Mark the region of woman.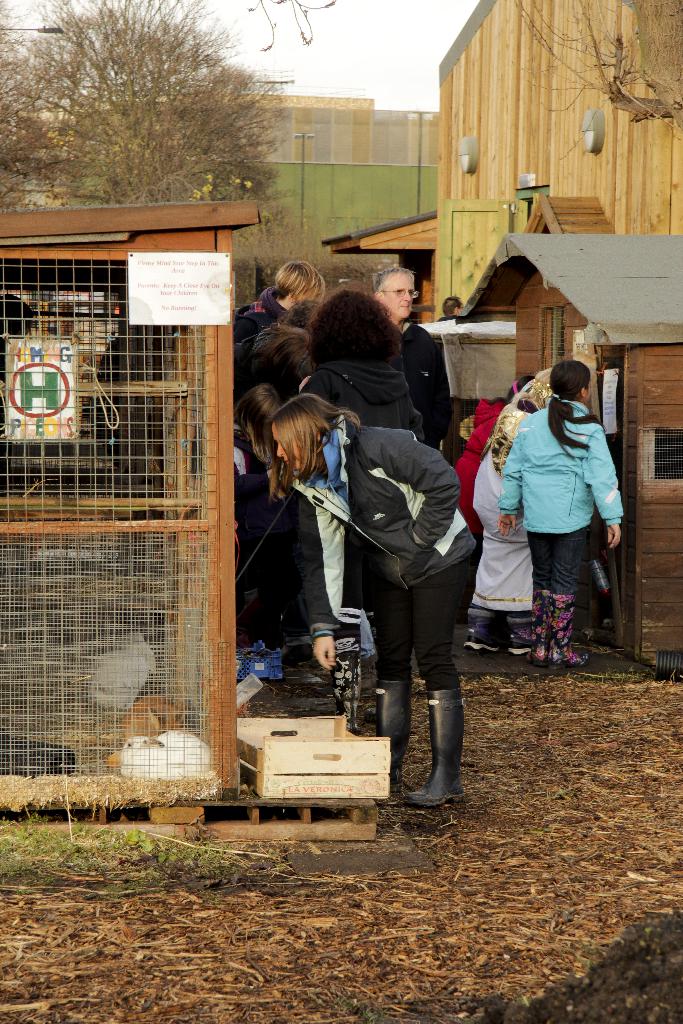
Region: [left=468, top=358, right=629, bottom=686].
